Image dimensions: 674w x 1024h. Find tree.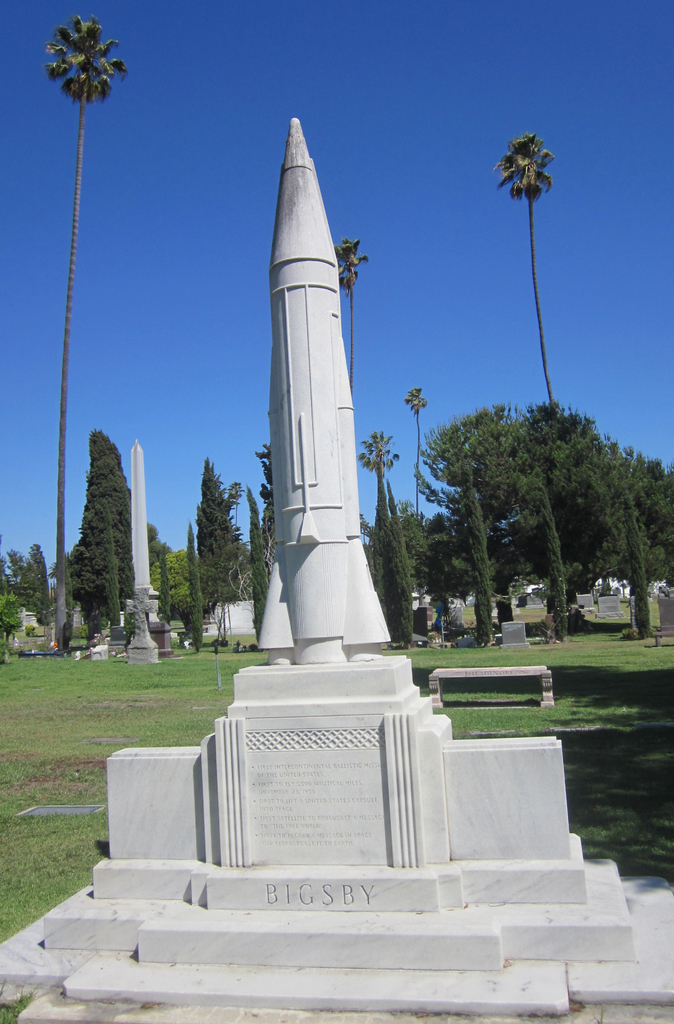
376,486,413,638.
